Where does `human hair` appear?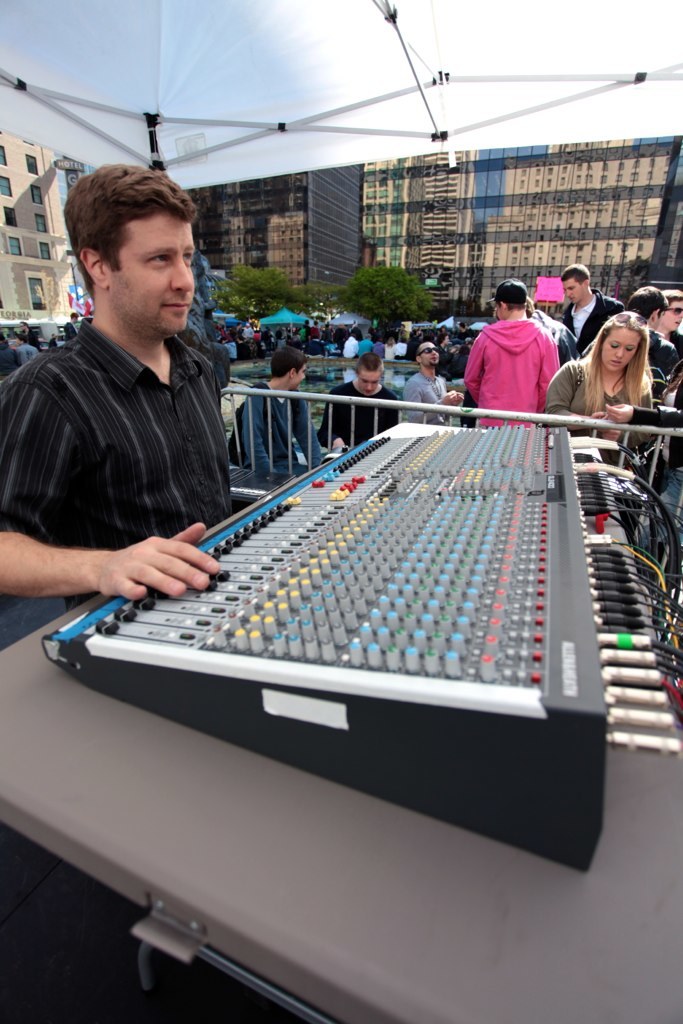
Appears at 625,286,672,320.
